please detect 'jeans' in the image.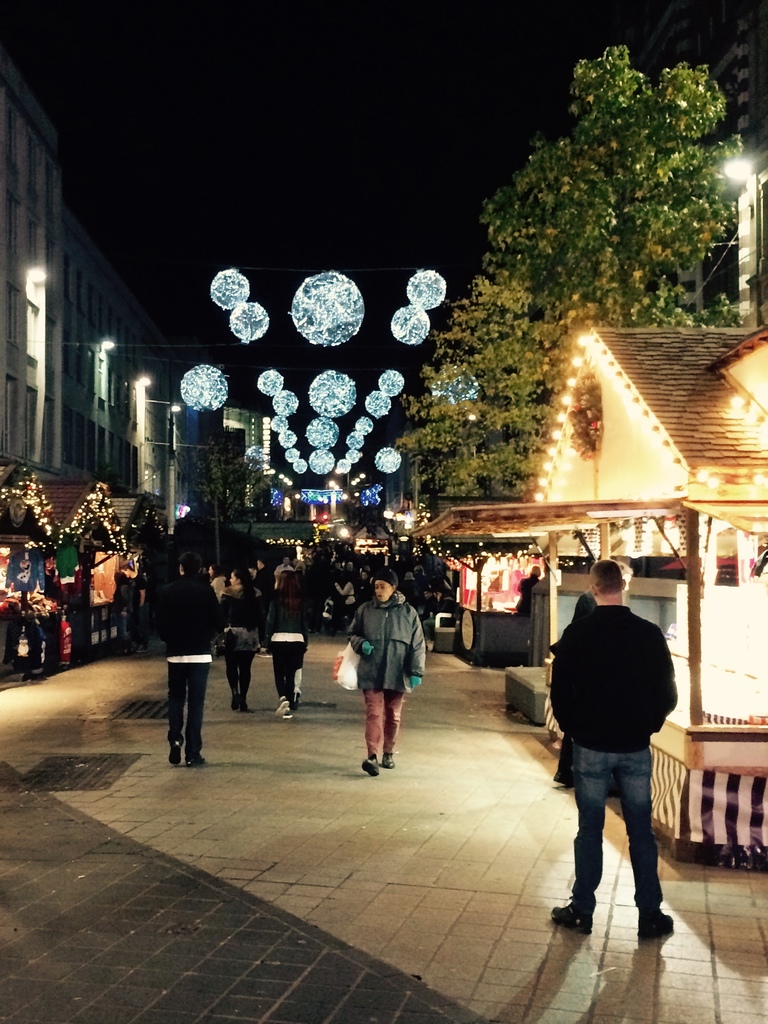
Rect(562, 743, 684, 946).
